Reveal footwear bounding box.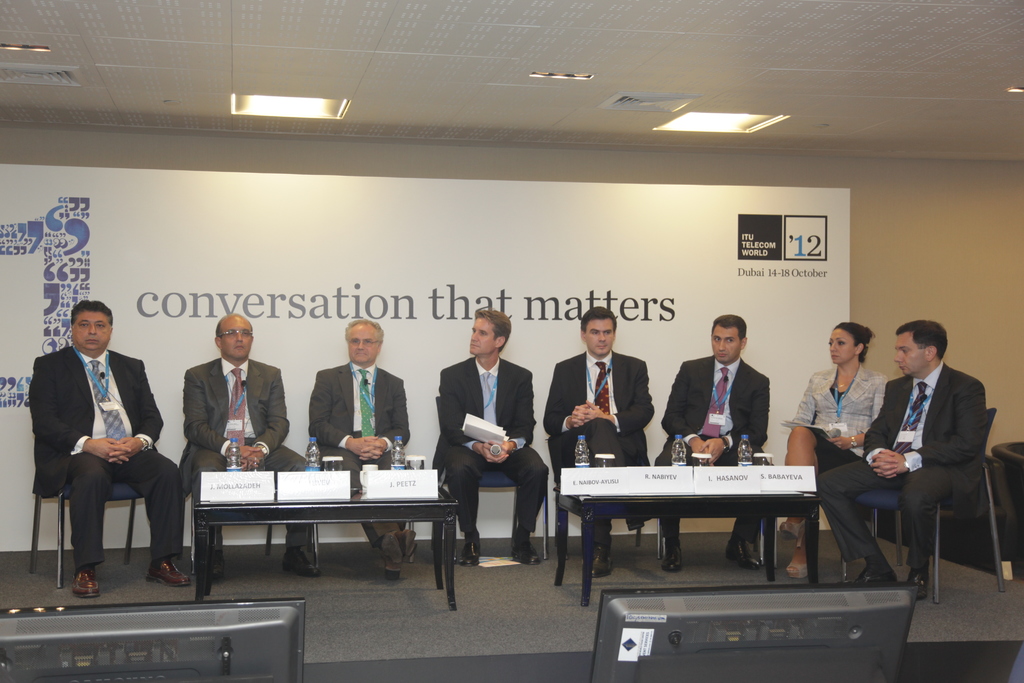
Revealed: locate(786, 561, 811, 582).
